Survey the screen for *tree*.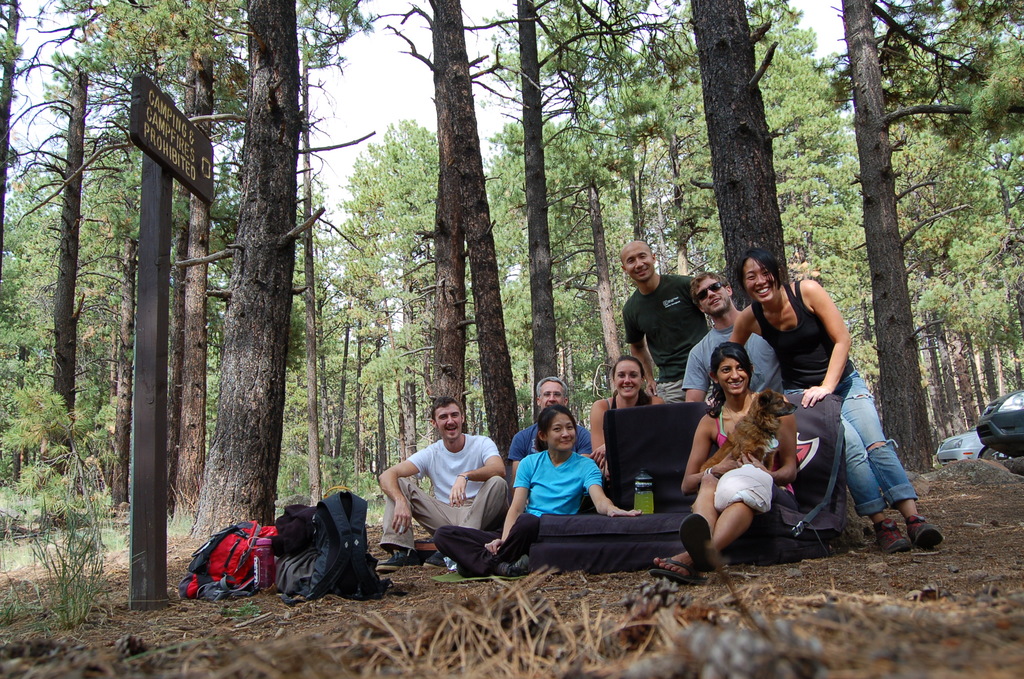
Survey found: [61, 0, 378, 545].
